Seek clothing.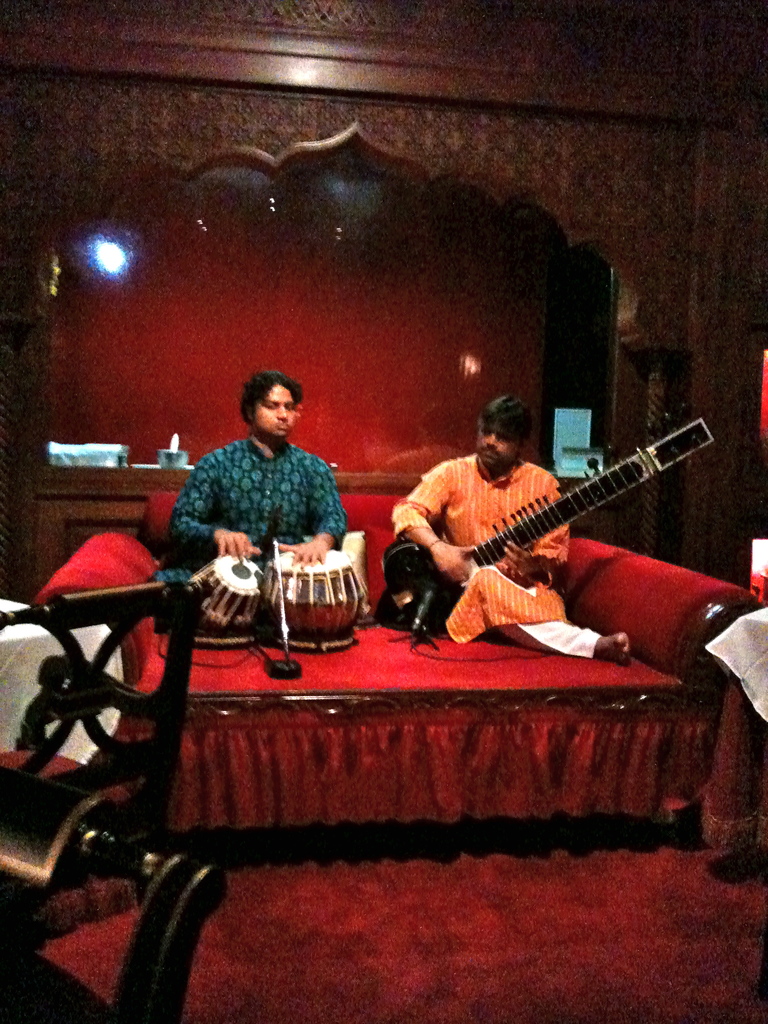
(left=394, top=449, right=602, bottom=664).
